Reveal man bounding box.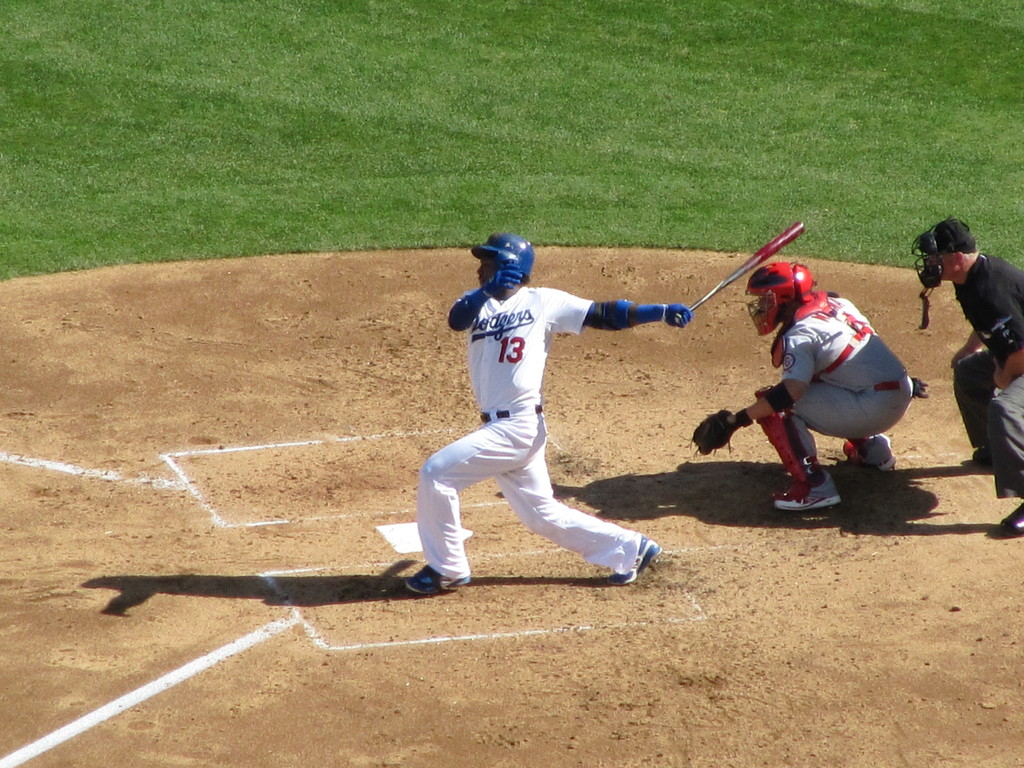
Revealed: box=[692, 260, 930, 511].
